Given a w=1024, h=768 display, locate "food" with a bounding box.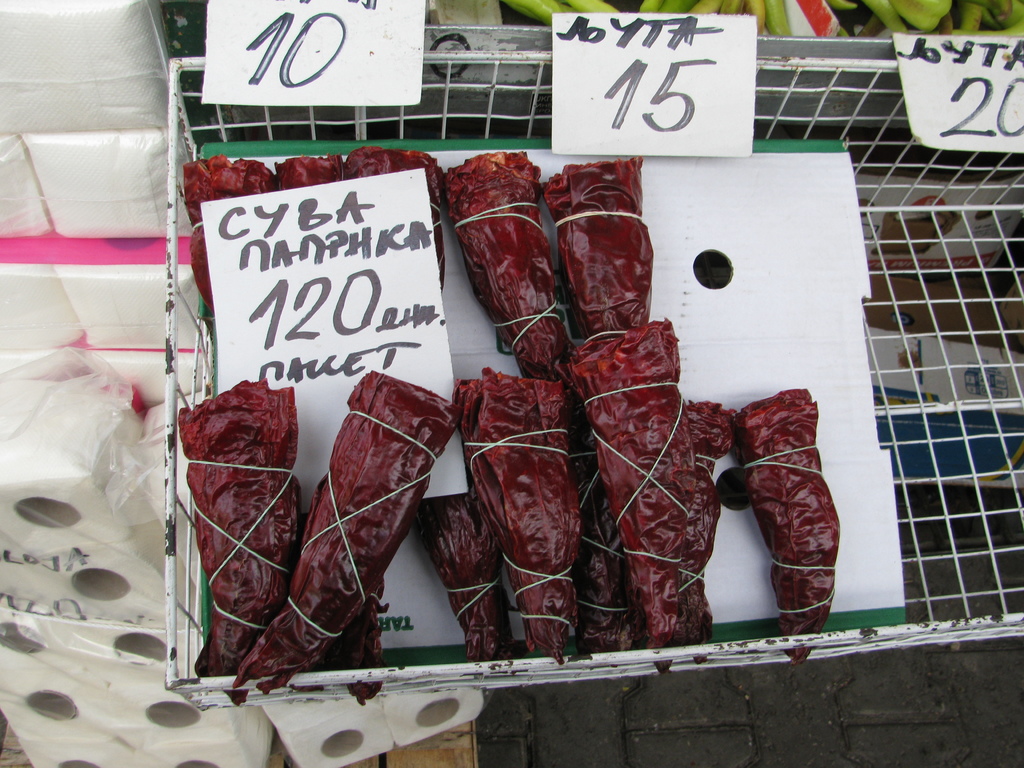
Located: 442,152,591,444.
